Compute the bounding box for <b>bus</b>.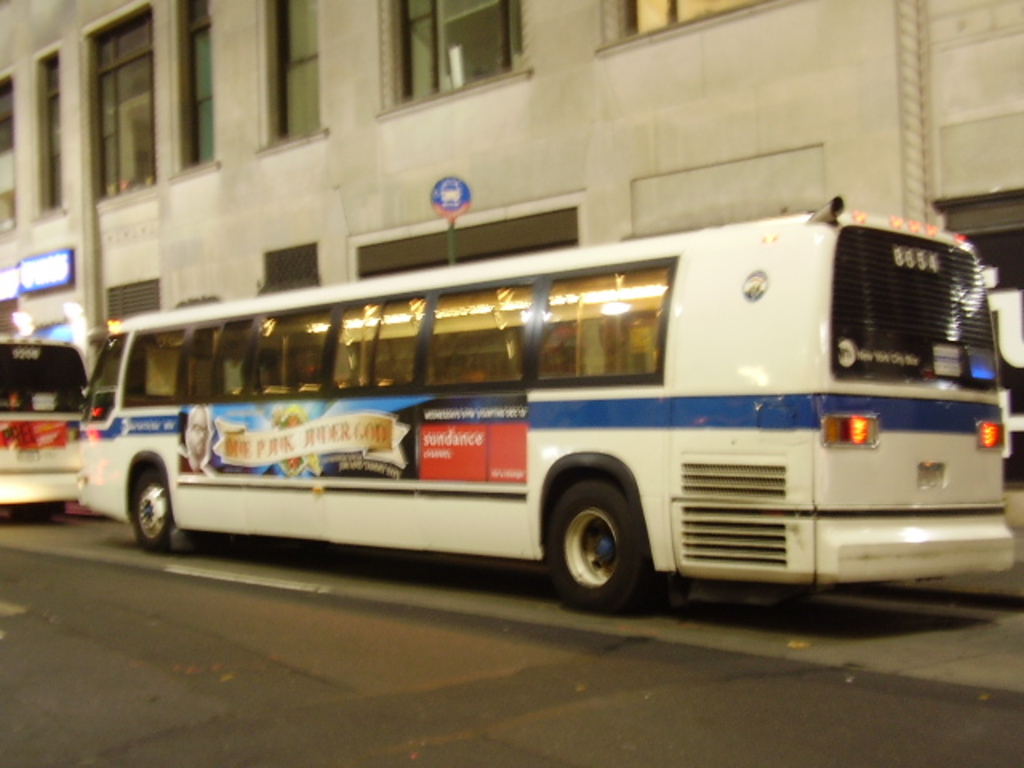
box=[0, 330, 98, 523].
